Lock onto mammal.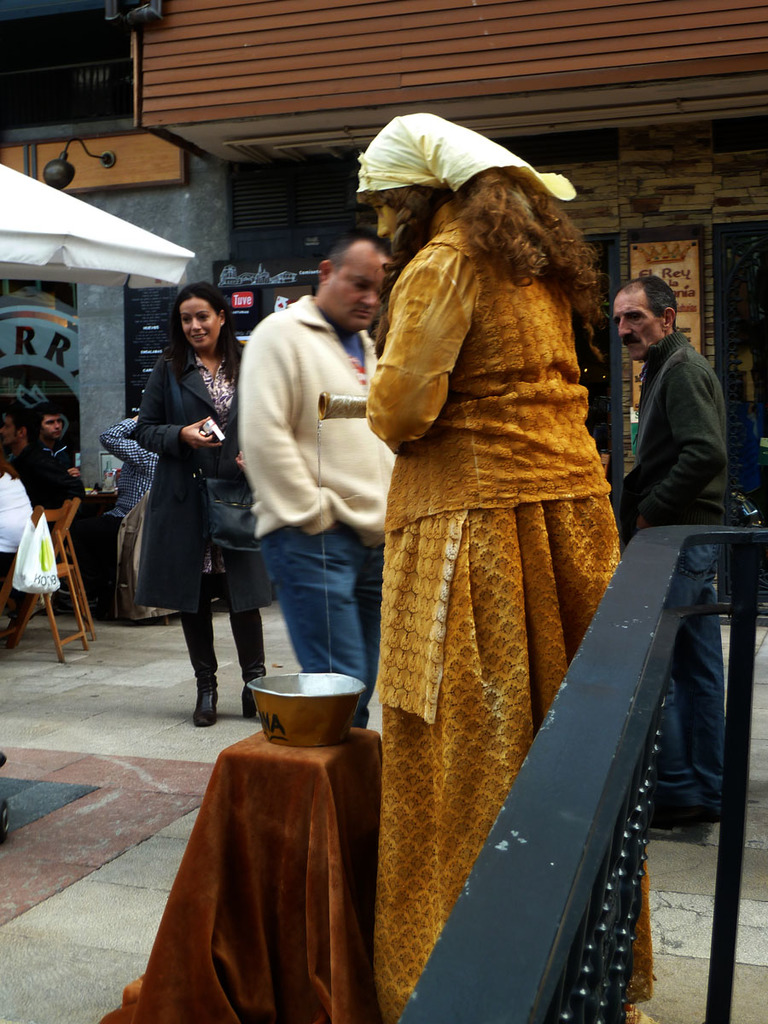
Locked: box=[137, 276, 255, 719].
